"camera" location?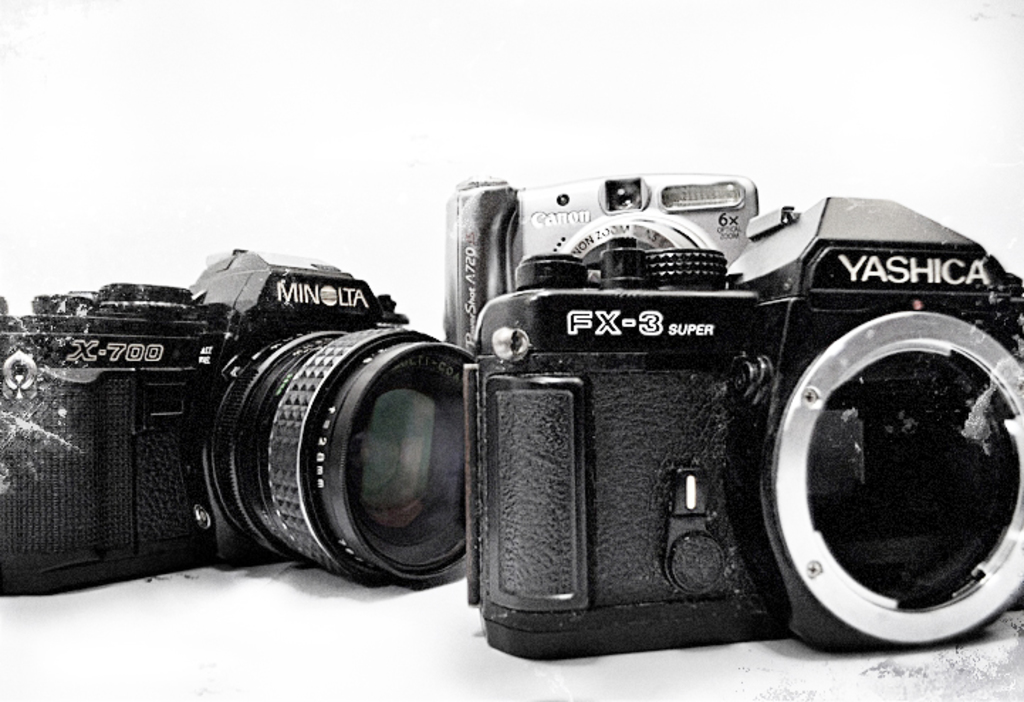
region(0, 242, 474, 584)
